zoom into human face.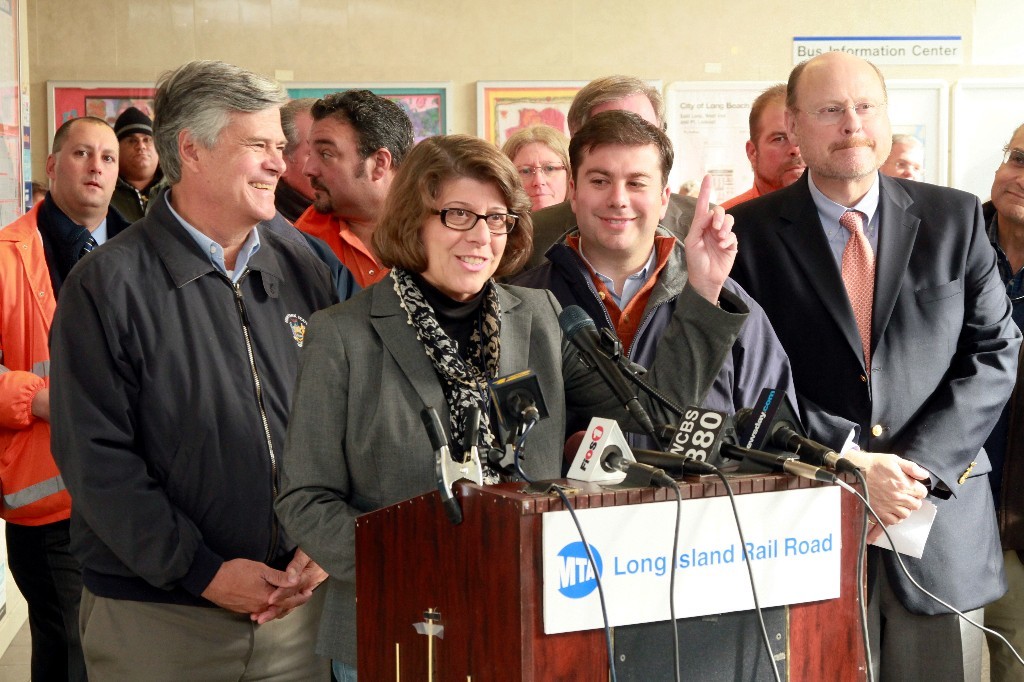
Zoom target: bbox(758, 101, 805, 186).
